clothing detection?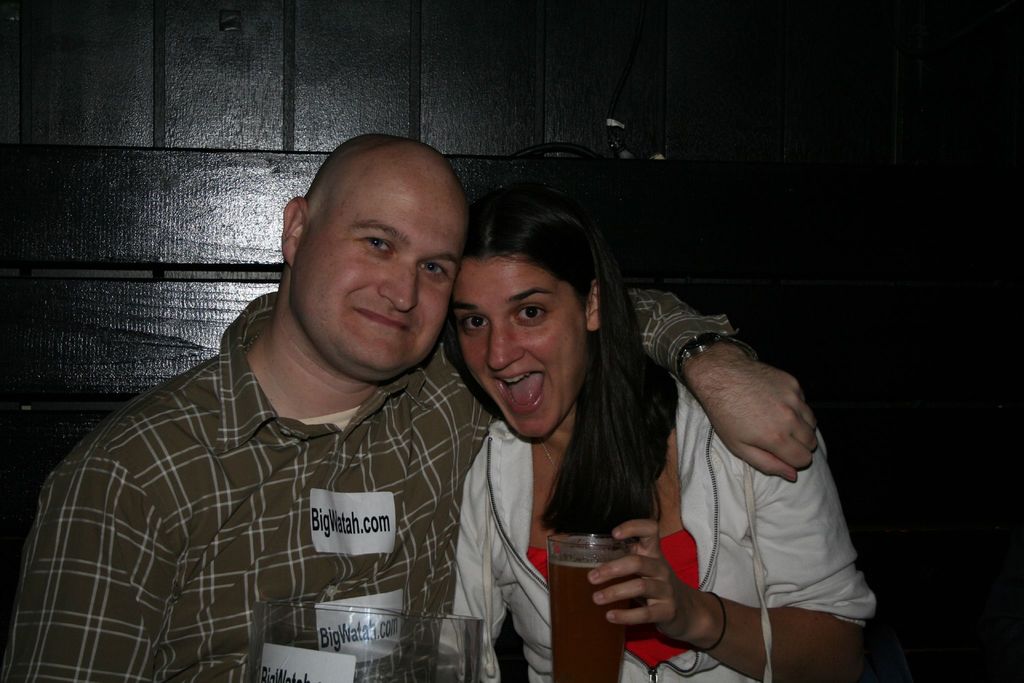
left=438, top=372, right=877, bottom=680
